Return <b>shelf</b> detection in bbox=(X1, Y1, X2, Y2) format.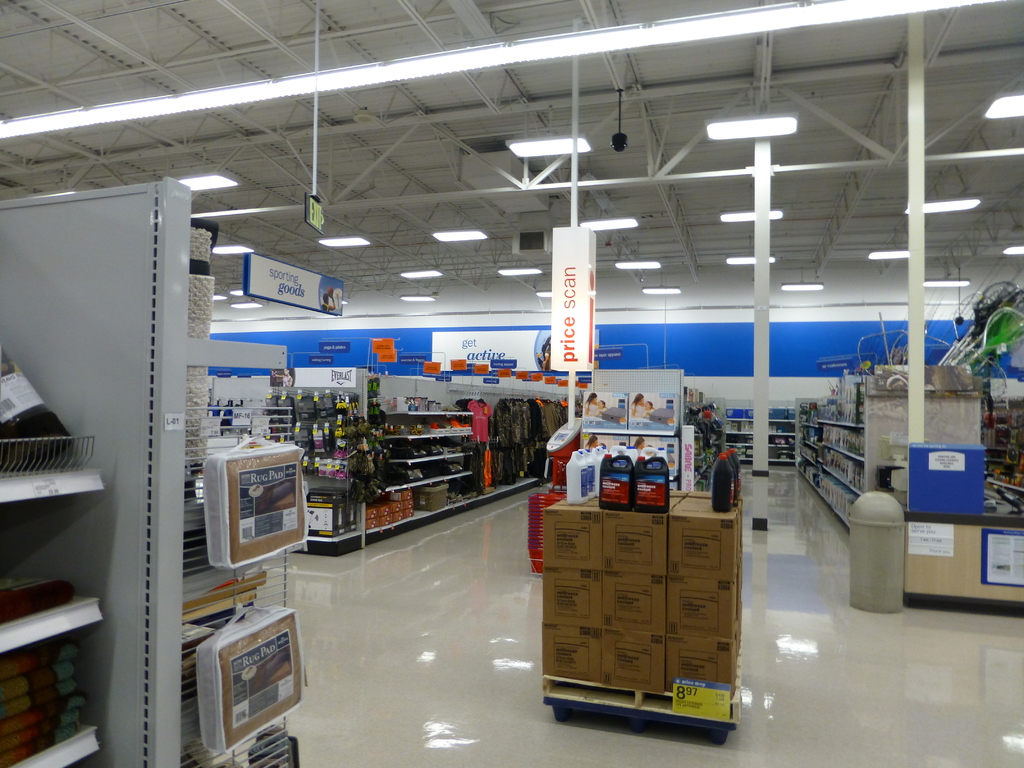
bbox=(3, 720, 104, 767).
